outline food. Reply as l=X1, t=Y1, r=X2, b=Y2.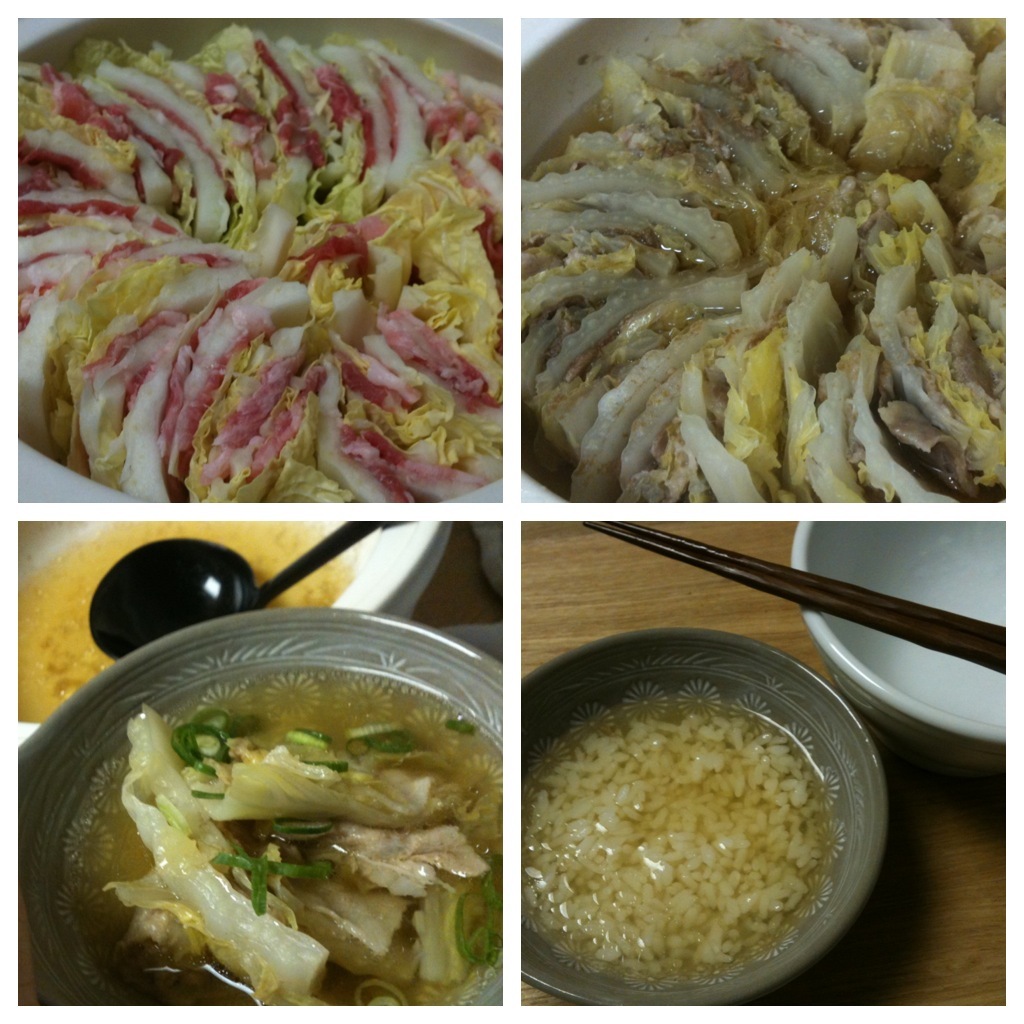
l=556, t=661, r=867, b=996.
